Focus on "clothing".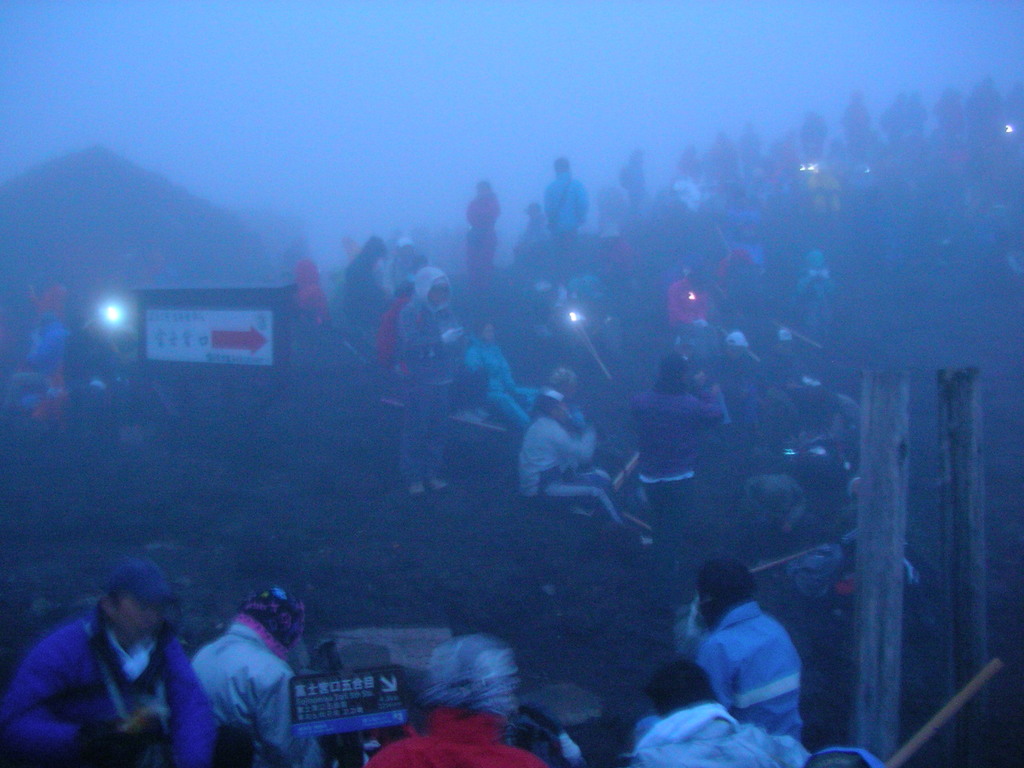
Focused at bbox(632, 379, 724, 614).
